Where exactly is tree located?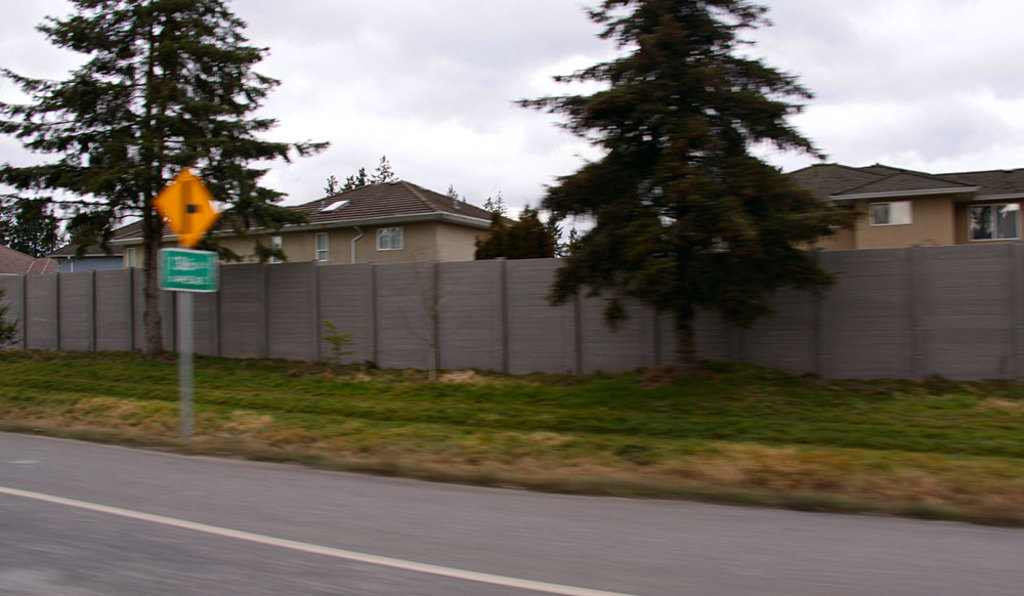
Its bounding box is box=[536, 20, 867, 353].
